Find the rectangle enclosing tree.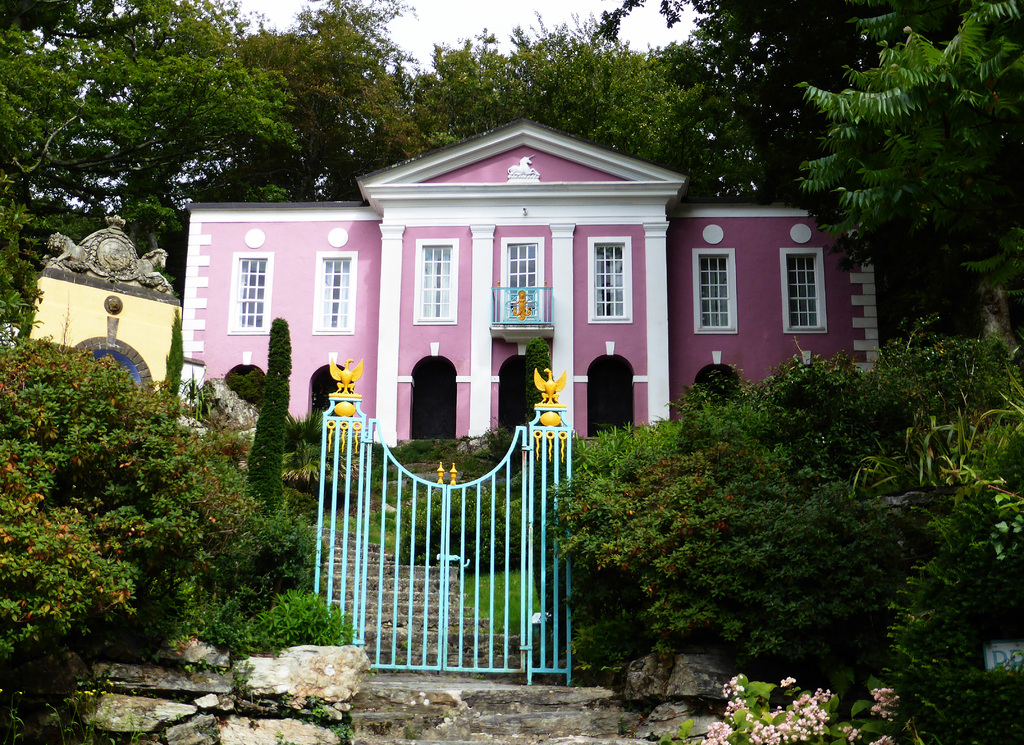
Rect(214, 0, 419, 209).
